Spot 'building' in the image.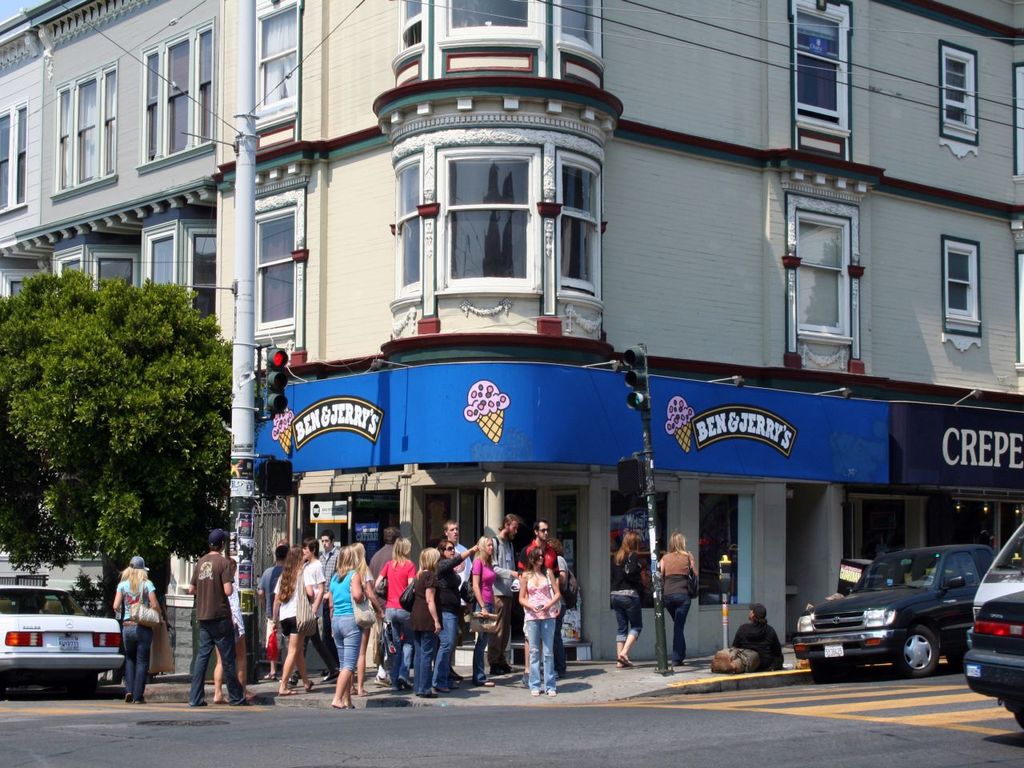
'building' found at box(1, 2, 1023, 662).
